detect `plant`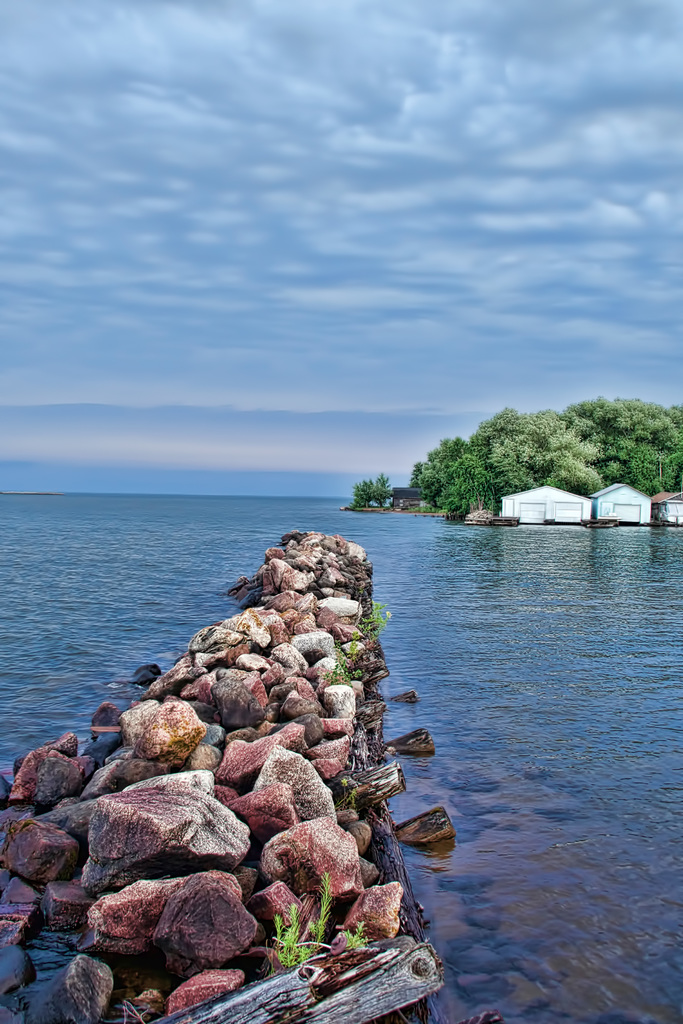
box(328, 587, 390, 689)
